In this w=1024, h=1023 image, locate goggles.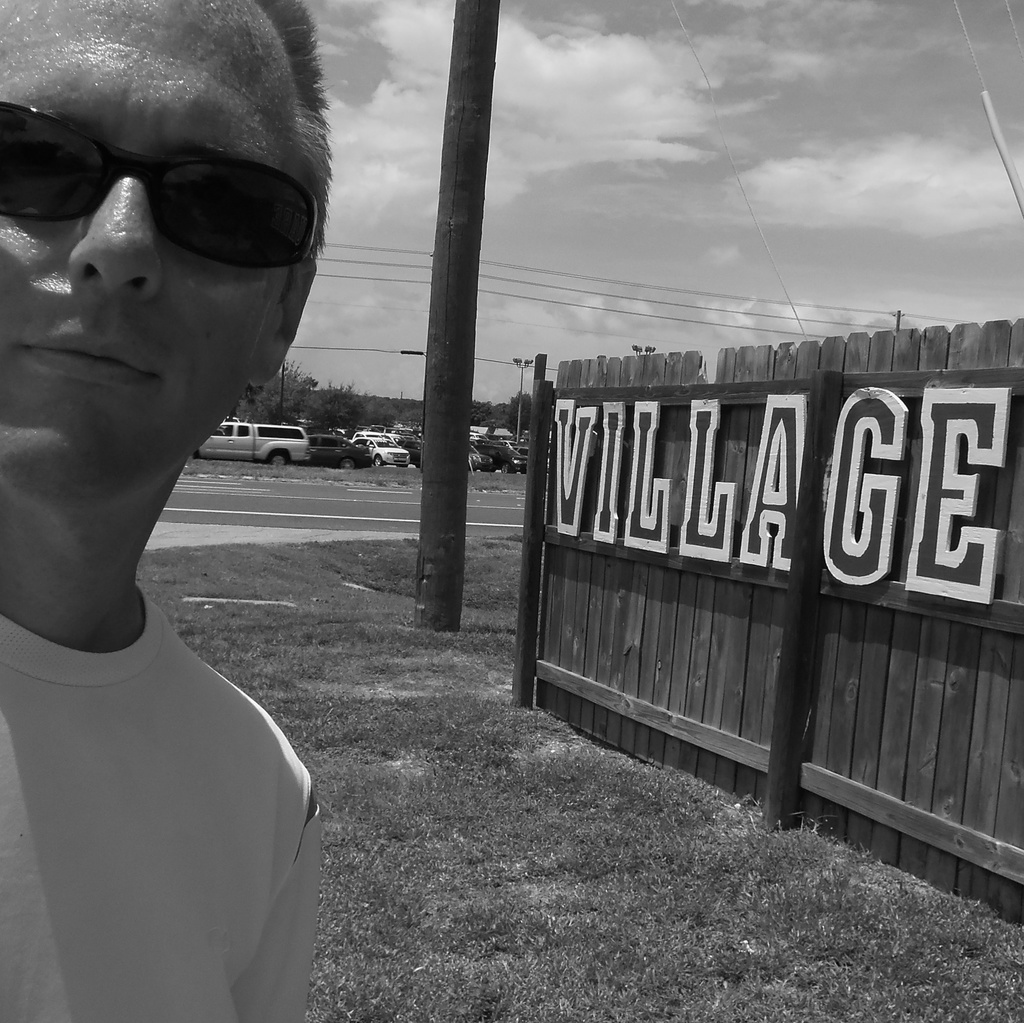
Bounding box: 16,109,333,273.
